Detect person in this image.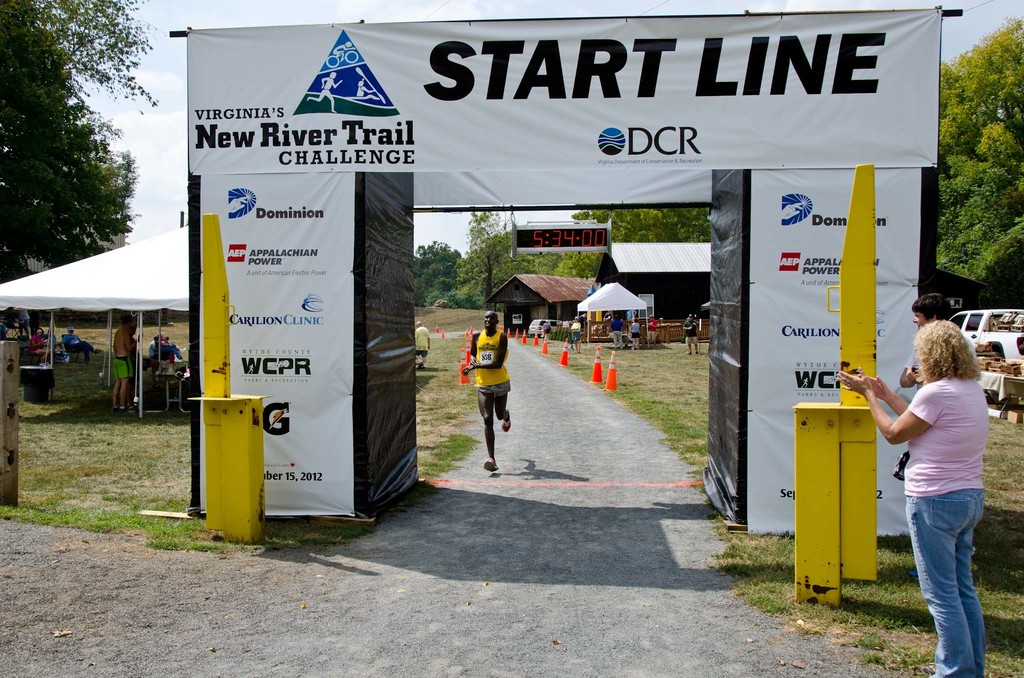
Detection: region(26, 325, 51, 365).
